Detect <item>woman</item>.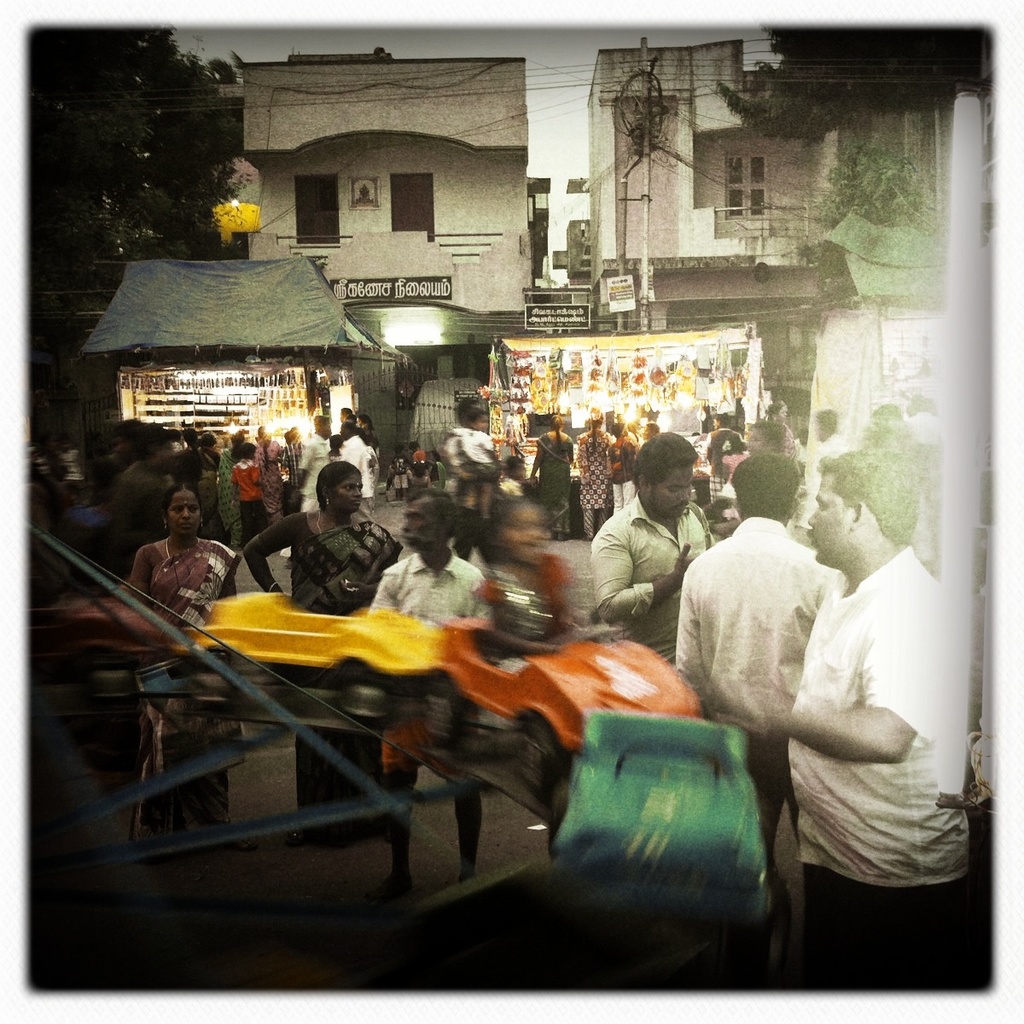
Detected at 569:411:610:542.
